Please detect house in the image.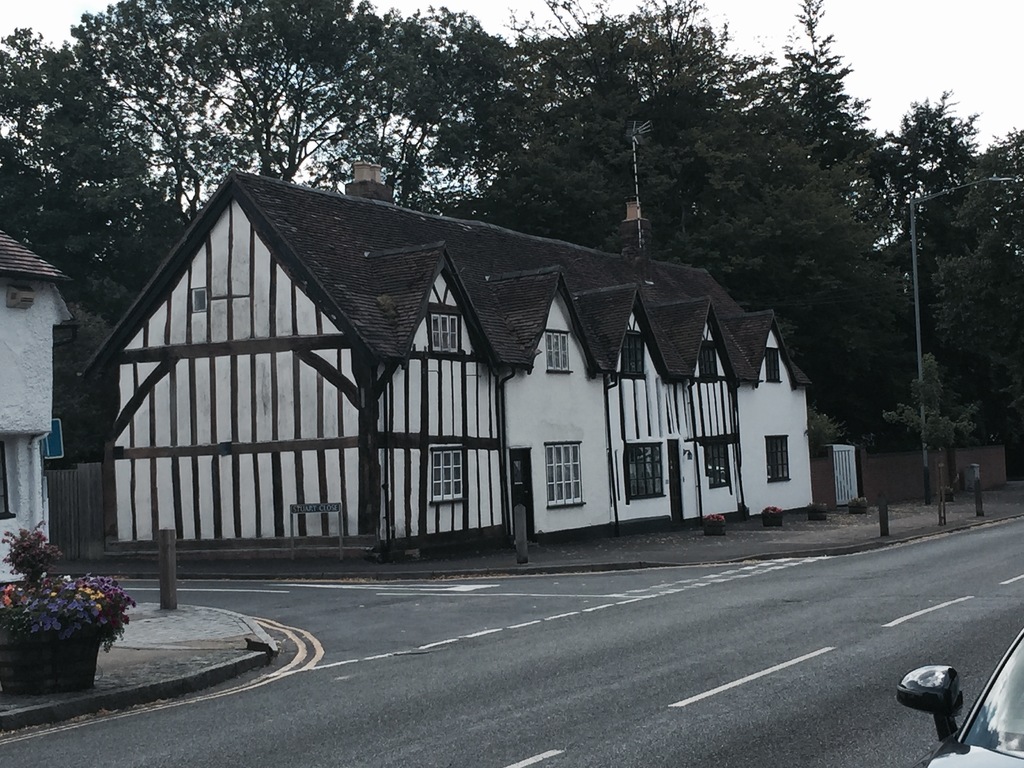
0/225/74/597.
